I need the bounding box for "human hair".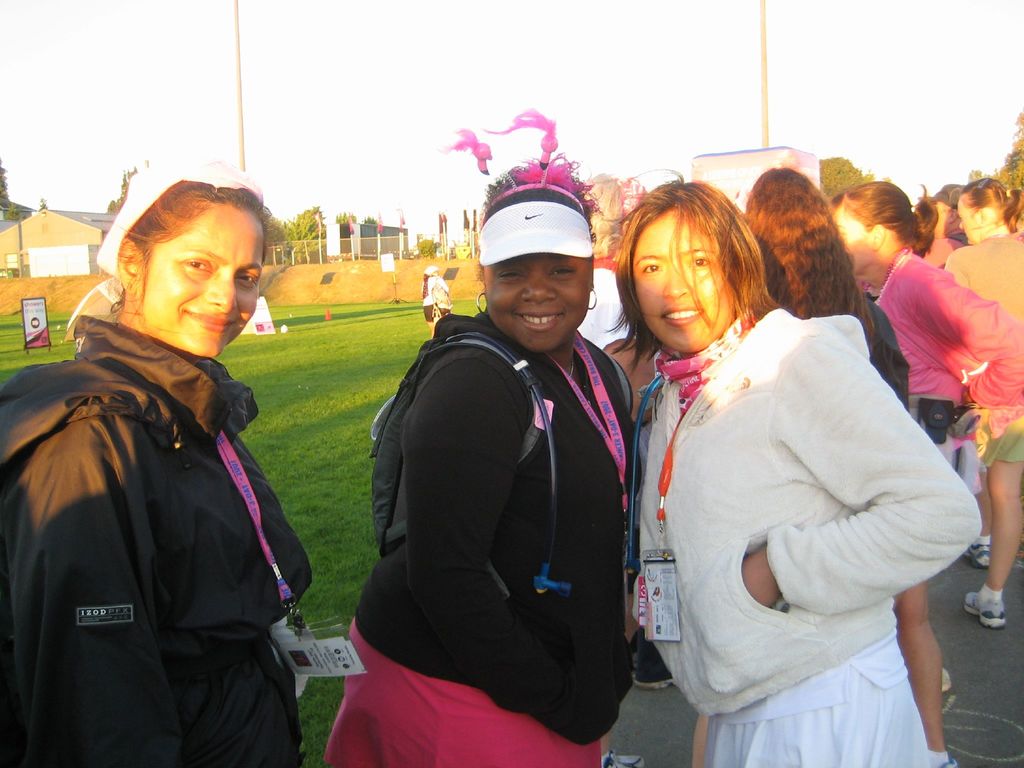
Here it is: BBox(602, 168, 788, 380).
